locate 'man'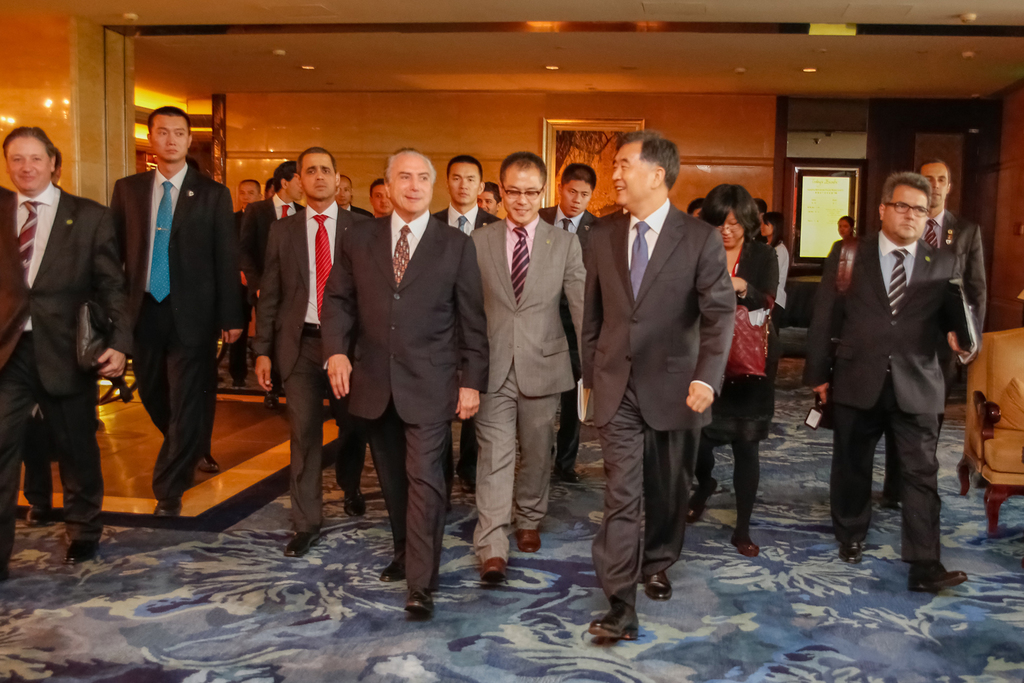
select_region(25, 145, 56, 527)
